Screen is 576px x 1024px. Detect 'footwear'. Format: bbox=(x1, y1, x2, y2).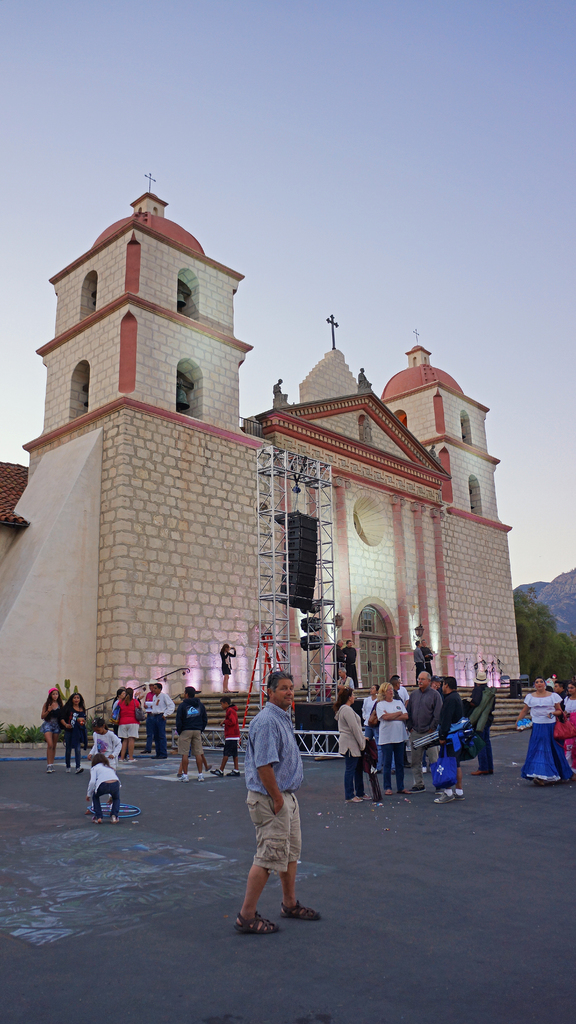
bbox=(229, 771, 241, 778).
